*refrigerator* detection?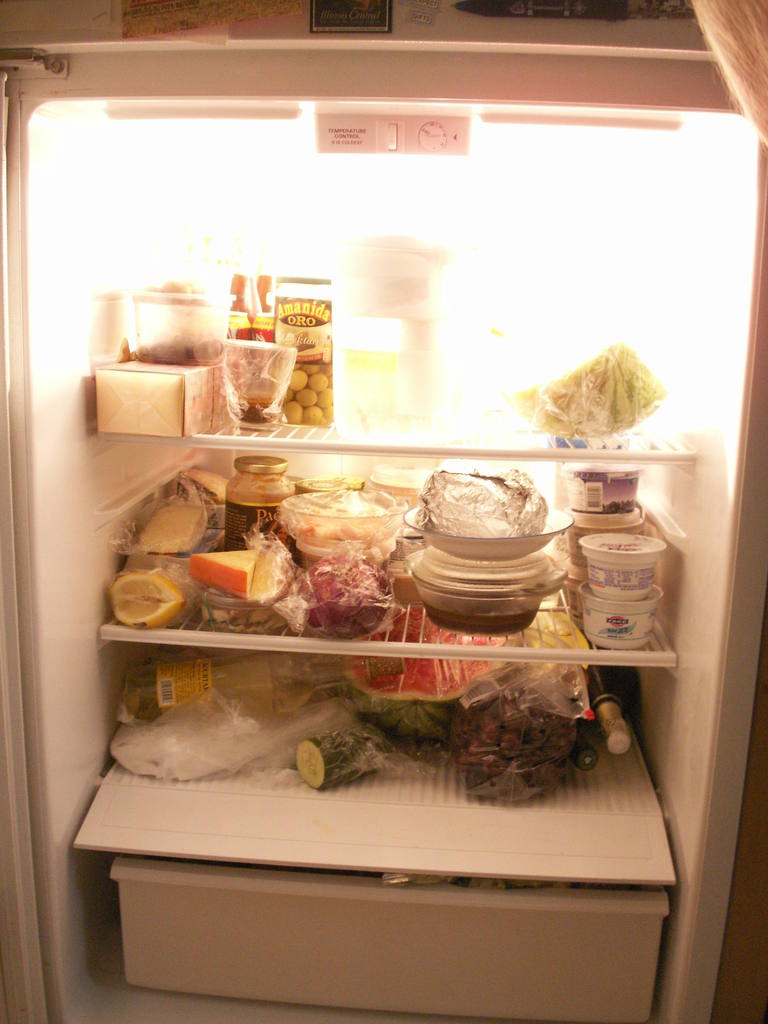
[0,0,767,1023]
